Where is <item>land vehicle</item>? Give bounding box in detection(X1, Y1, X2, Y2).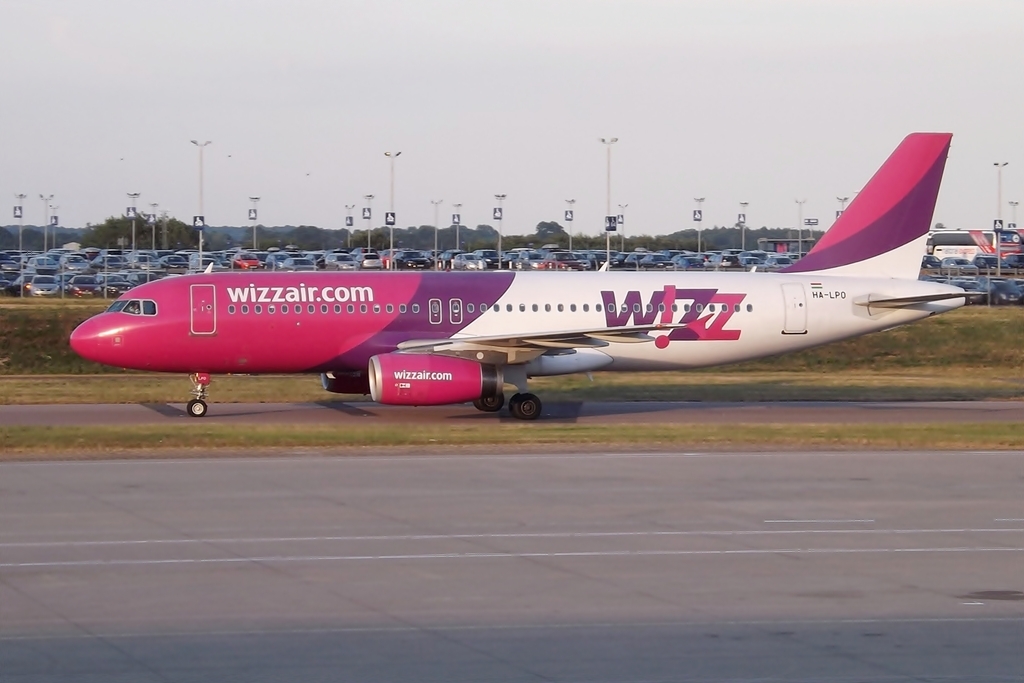
detection(0, 260, 30, 265).
